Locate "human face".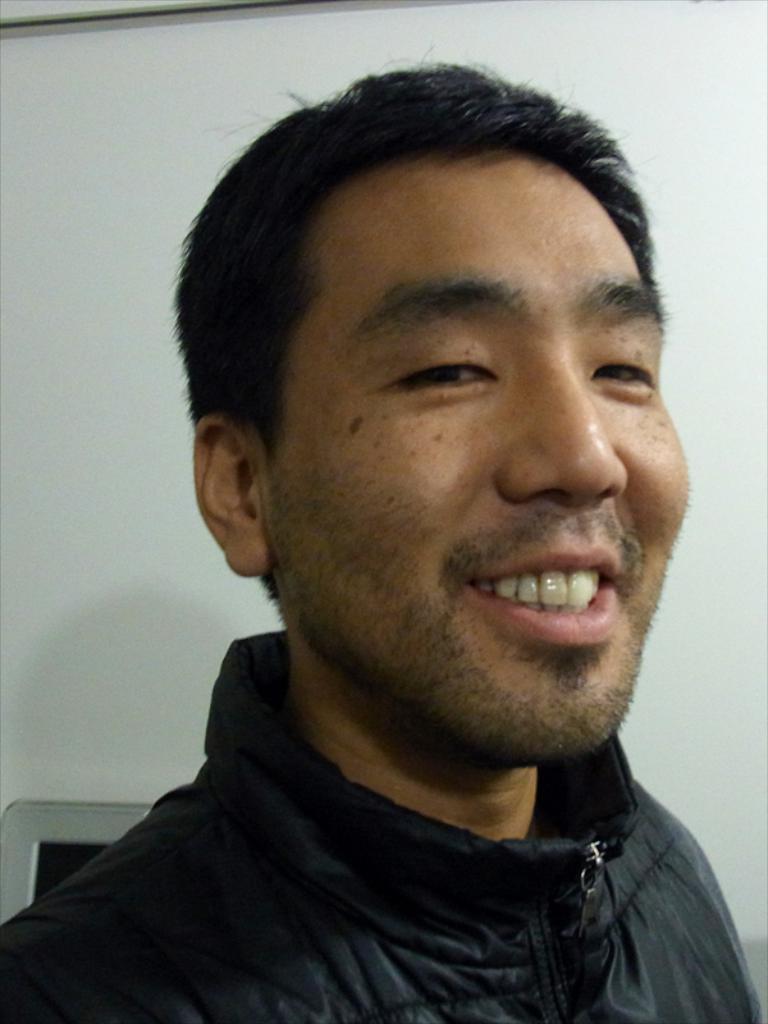
Bounding box: region(269, 161, 694, 745).
